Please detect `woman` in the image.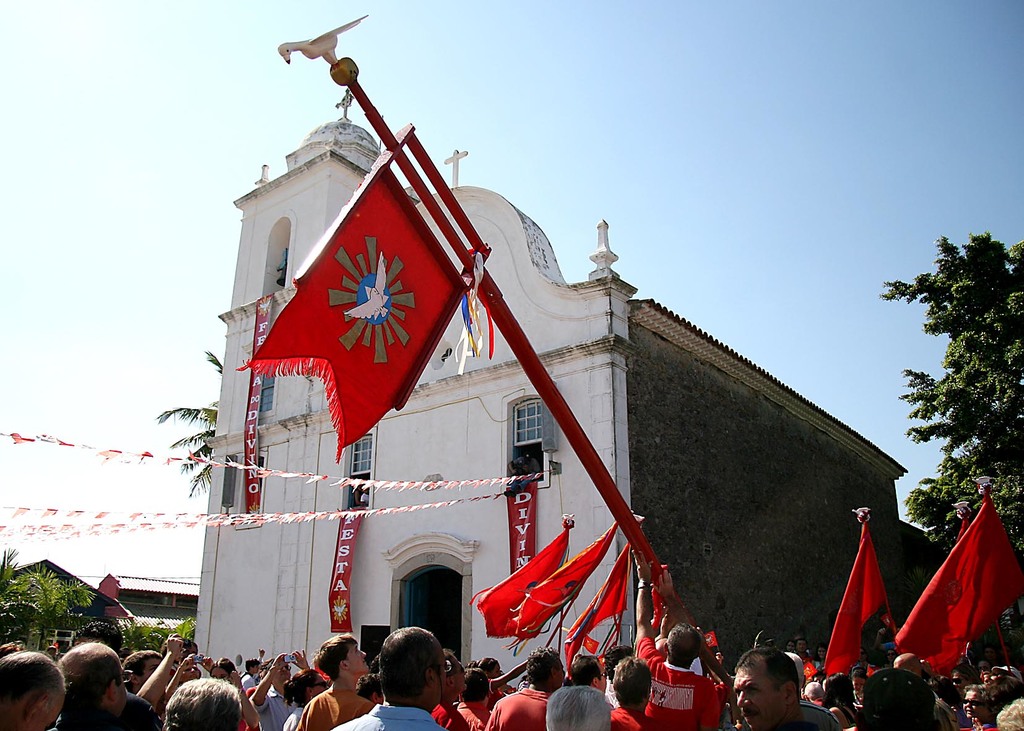
474,655,524,707.
